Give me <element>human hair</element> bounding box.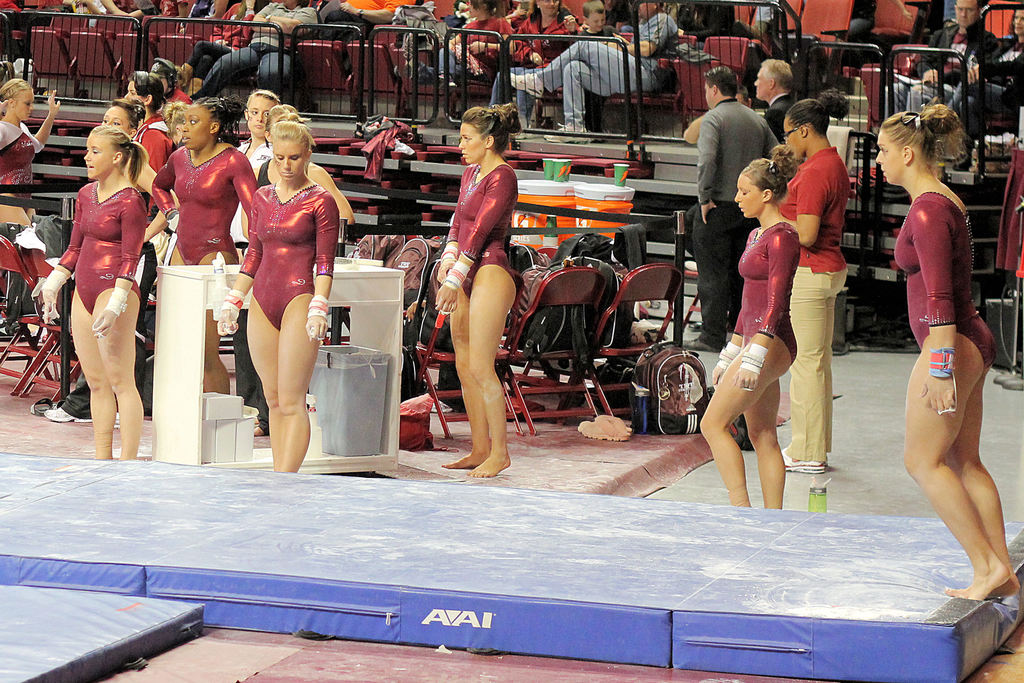
bbox(700, 64, 740, 94).
